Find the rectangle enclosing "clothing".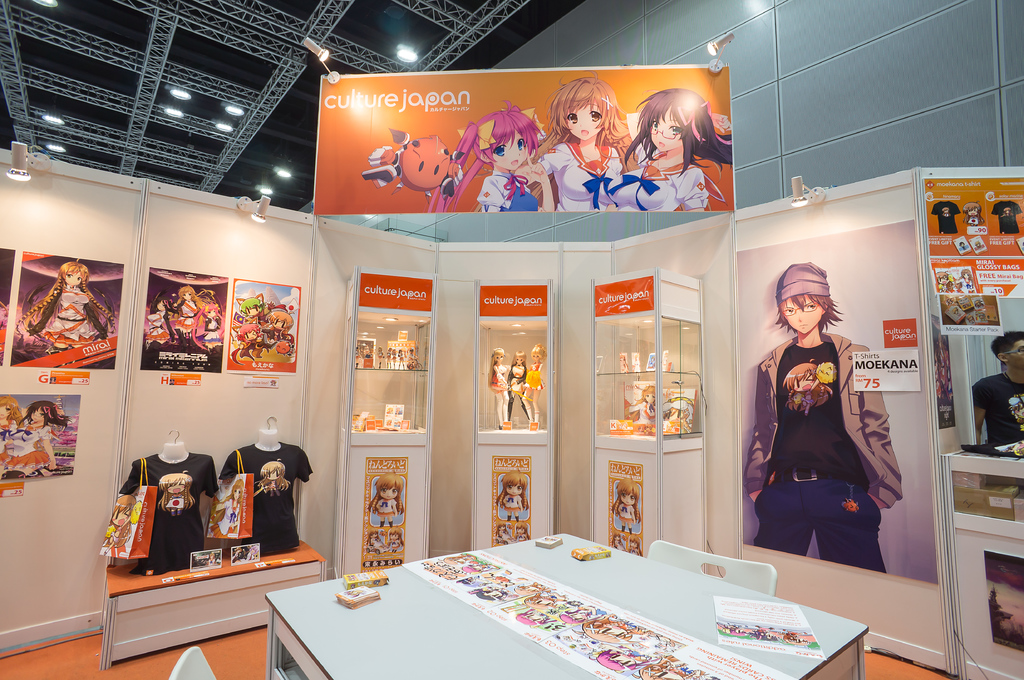
detection(116, 454, 216, 578).
